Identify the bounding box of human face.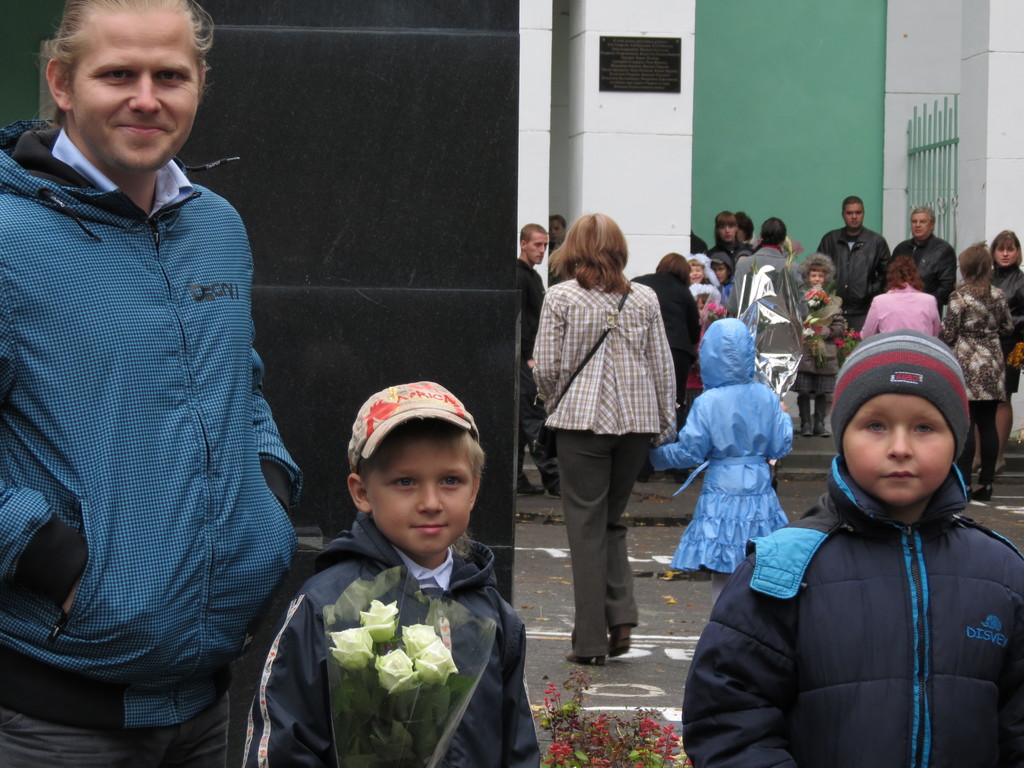
detection(841, 387, 950, 509).
